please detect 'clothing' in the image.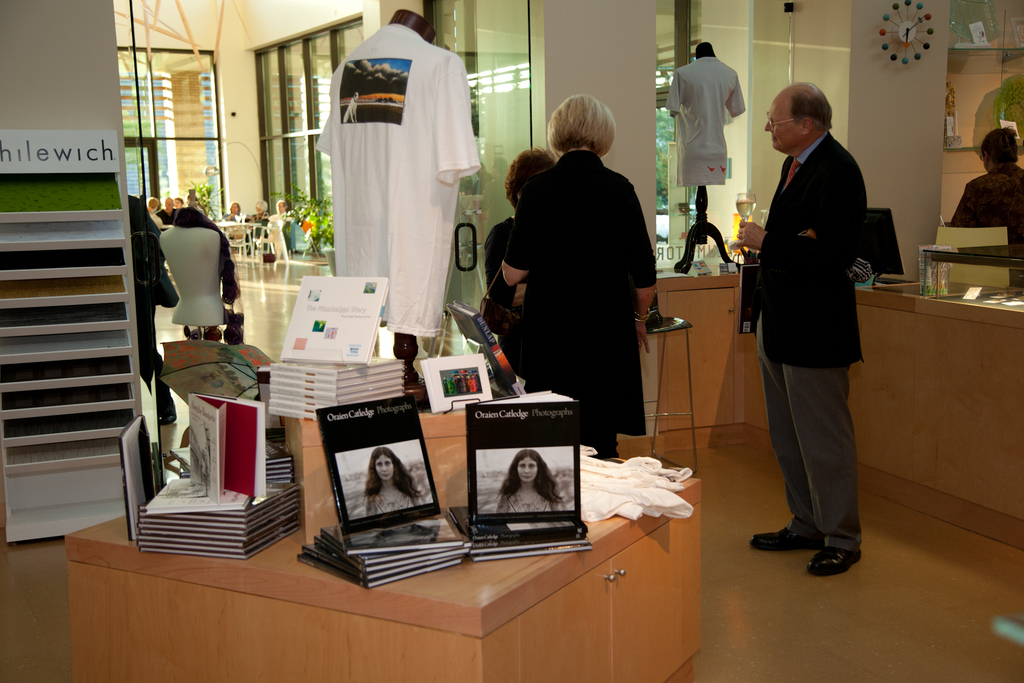
{"x1": 368, "y1": 490, "x2": 419, "y2": 513}.
